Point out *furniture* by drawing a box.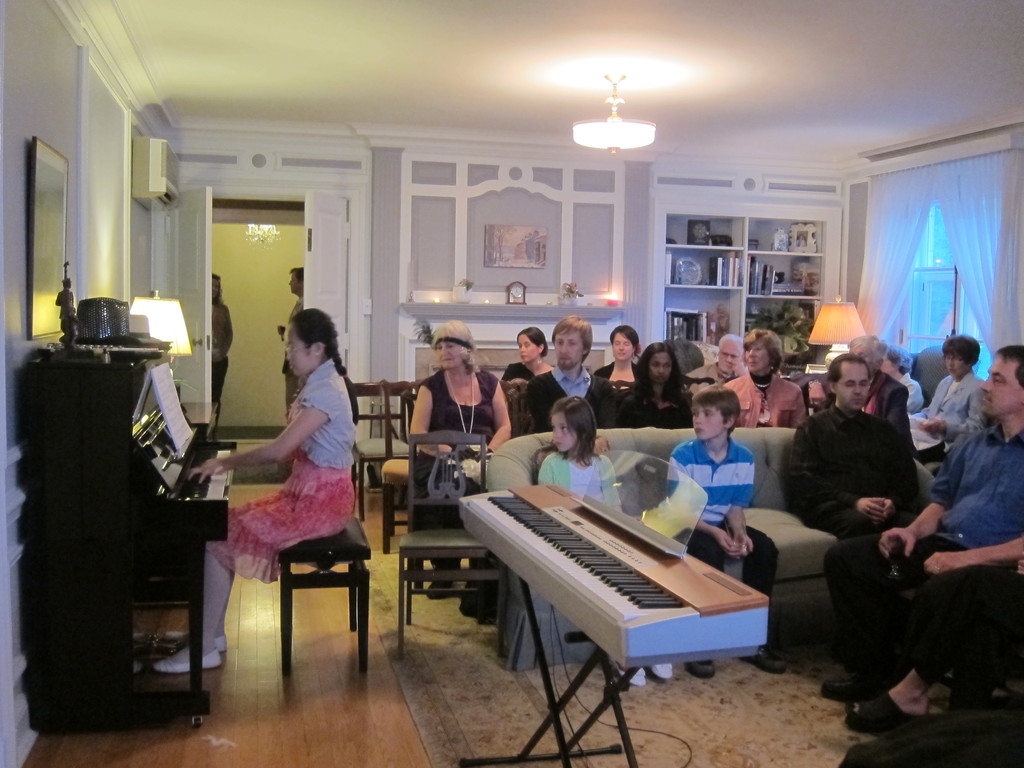
[x1=348, y1=381, x2=410, y2=519].
